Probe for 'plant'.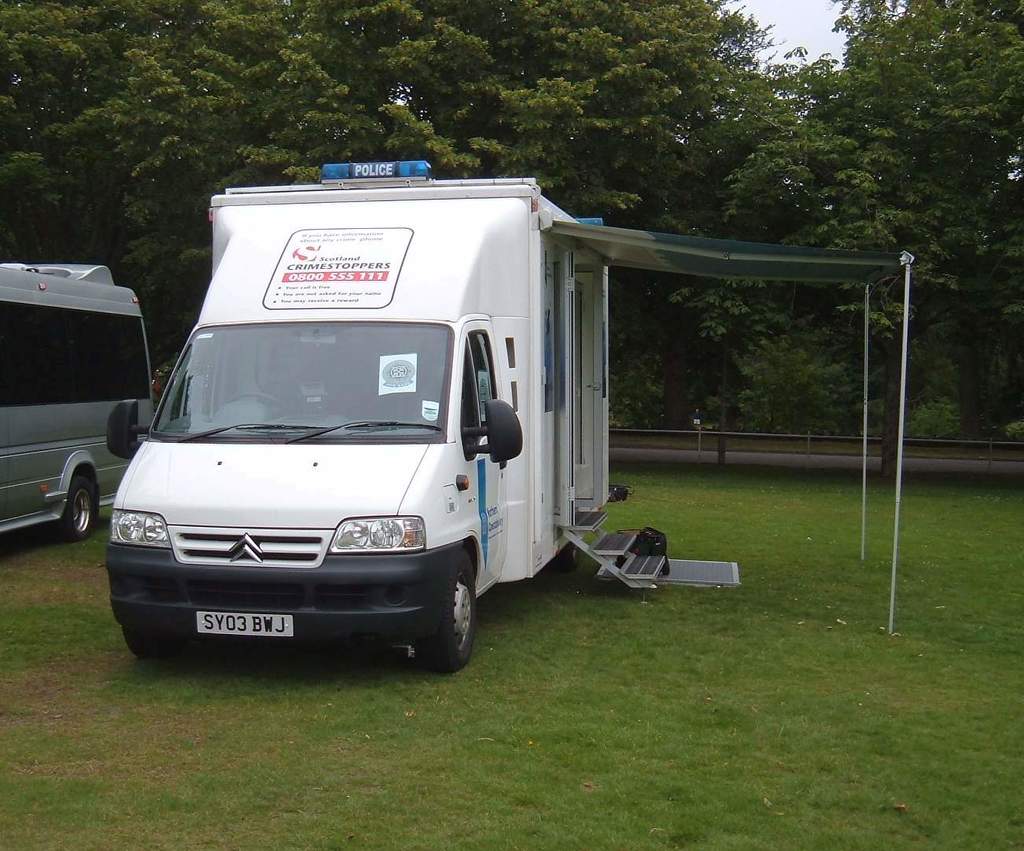
Probe result: (903,400,963,441).
